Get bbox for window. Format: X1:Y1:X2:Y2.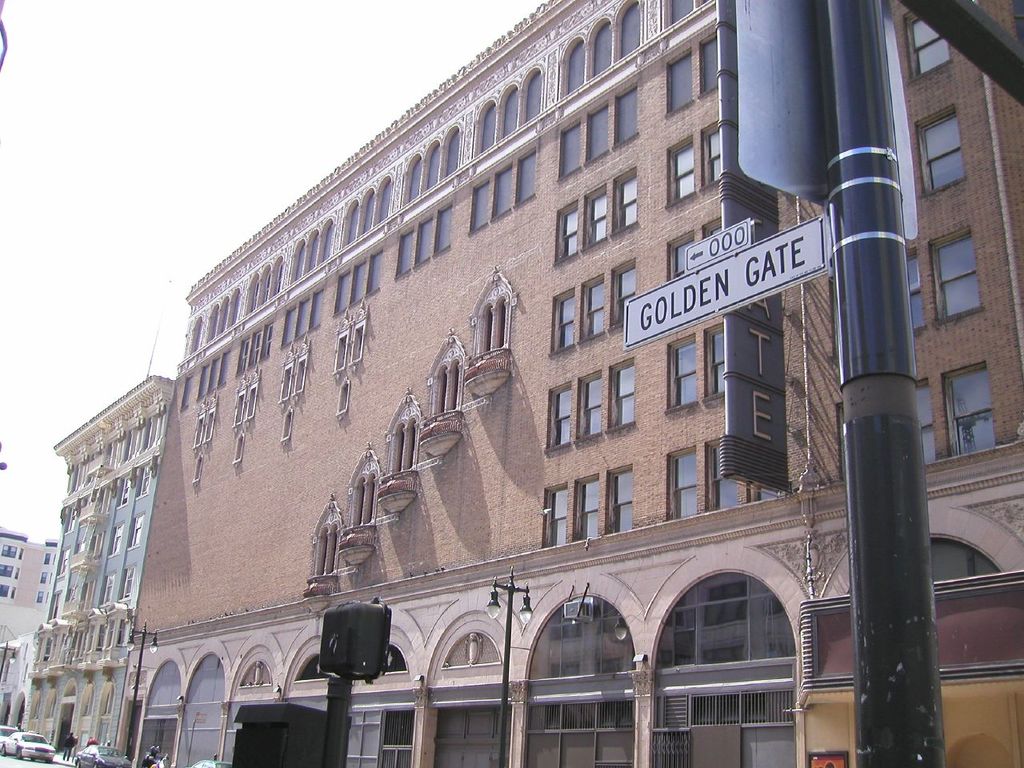
583:106:610:161.
